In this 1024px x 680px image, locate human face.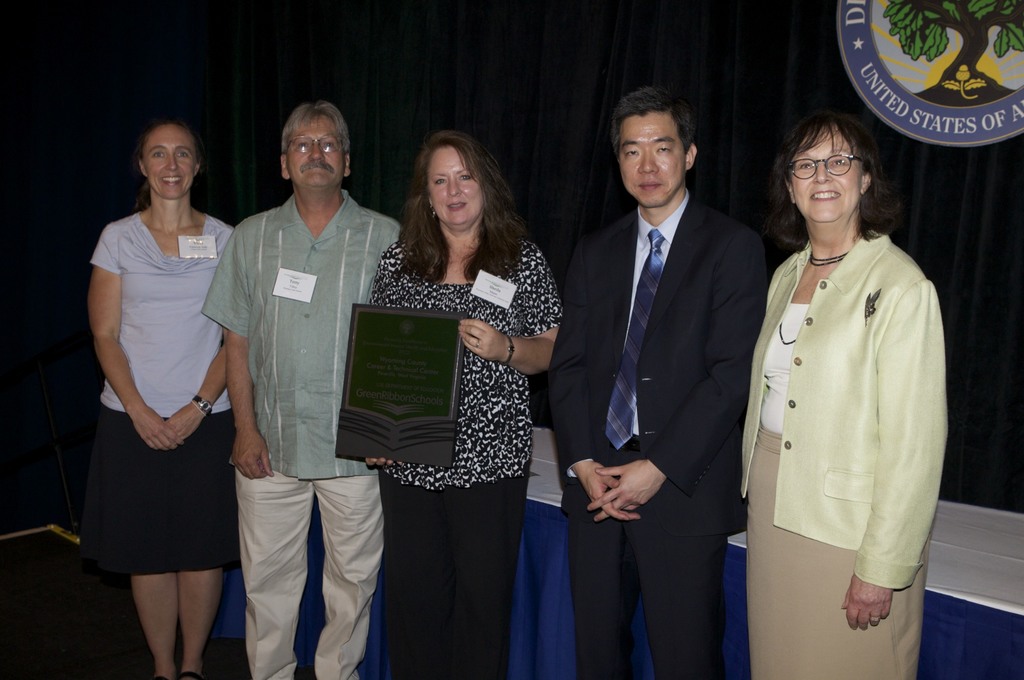
Bounding box: {"x1": 147, "y1": 124, "x2": 195, "y2": 200}.
